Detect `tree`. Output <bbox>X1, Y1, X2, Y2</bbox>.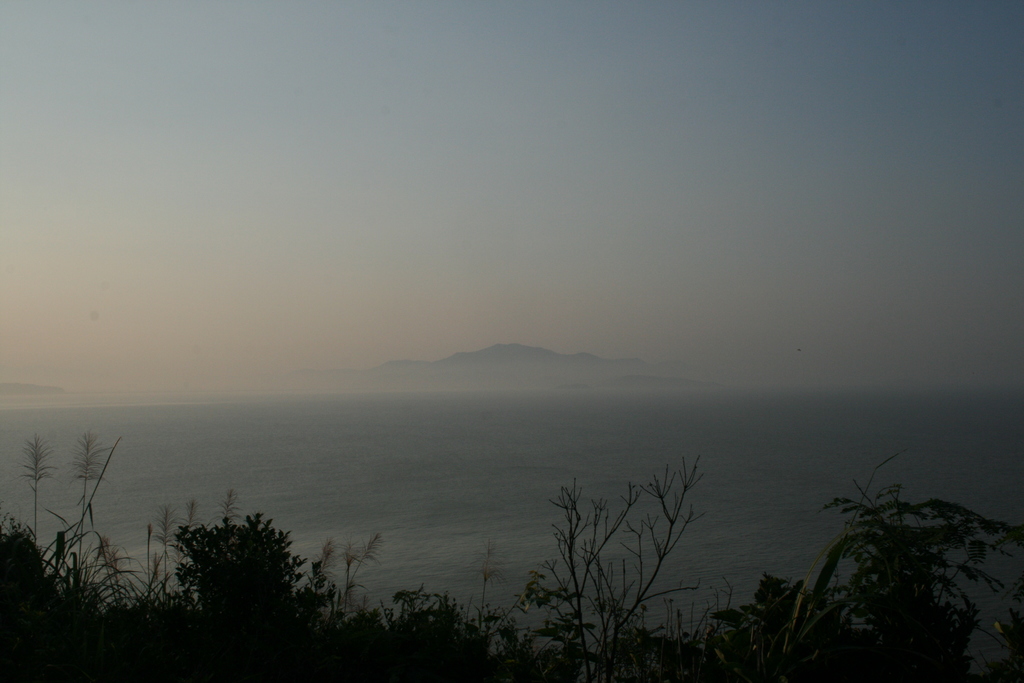
<bbox>525, 451, 719, 682</bbox>.
